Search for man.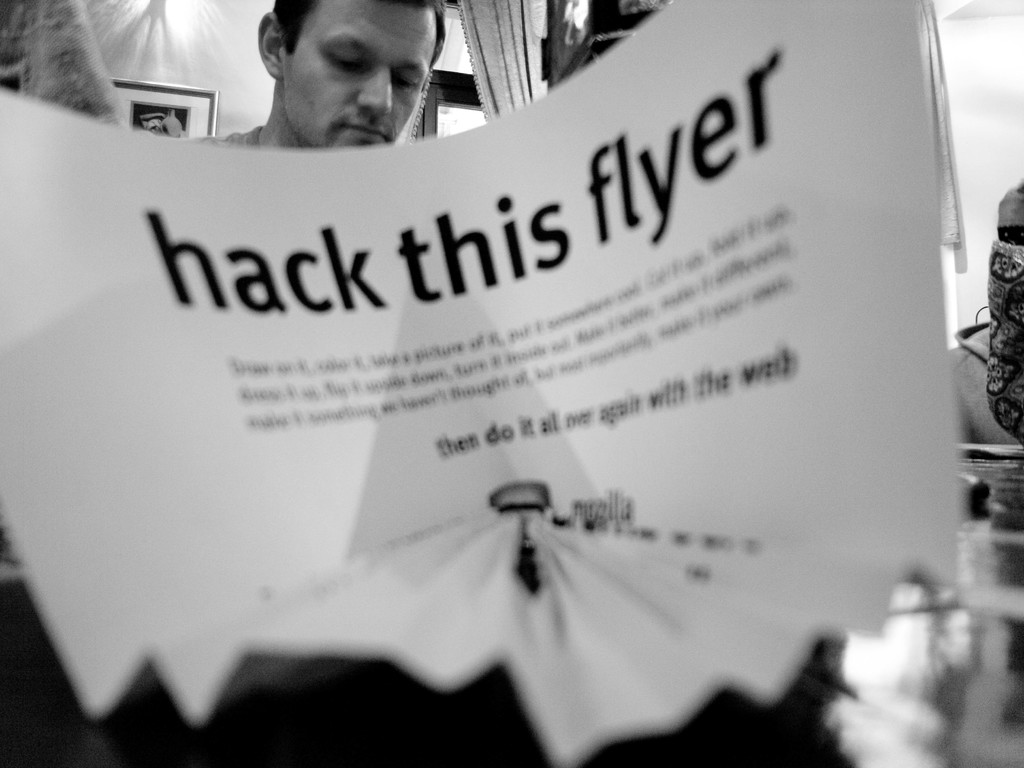
Found at l=179, t=0, r=440, b=673.
